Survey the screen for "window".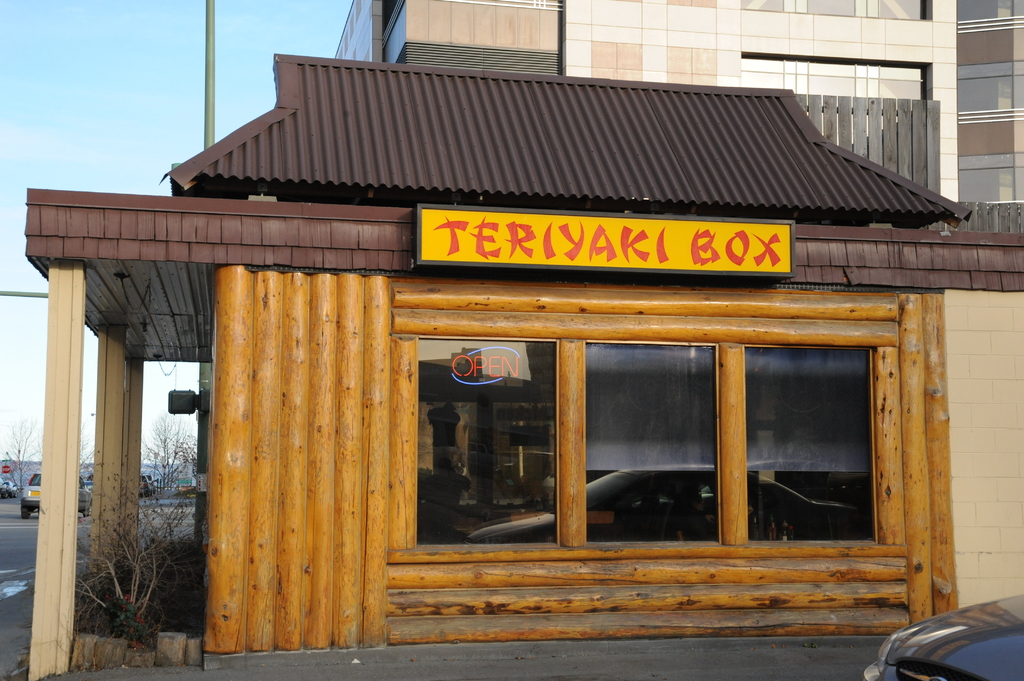
Survey found: bbox=[550, 294, 928, 591].
